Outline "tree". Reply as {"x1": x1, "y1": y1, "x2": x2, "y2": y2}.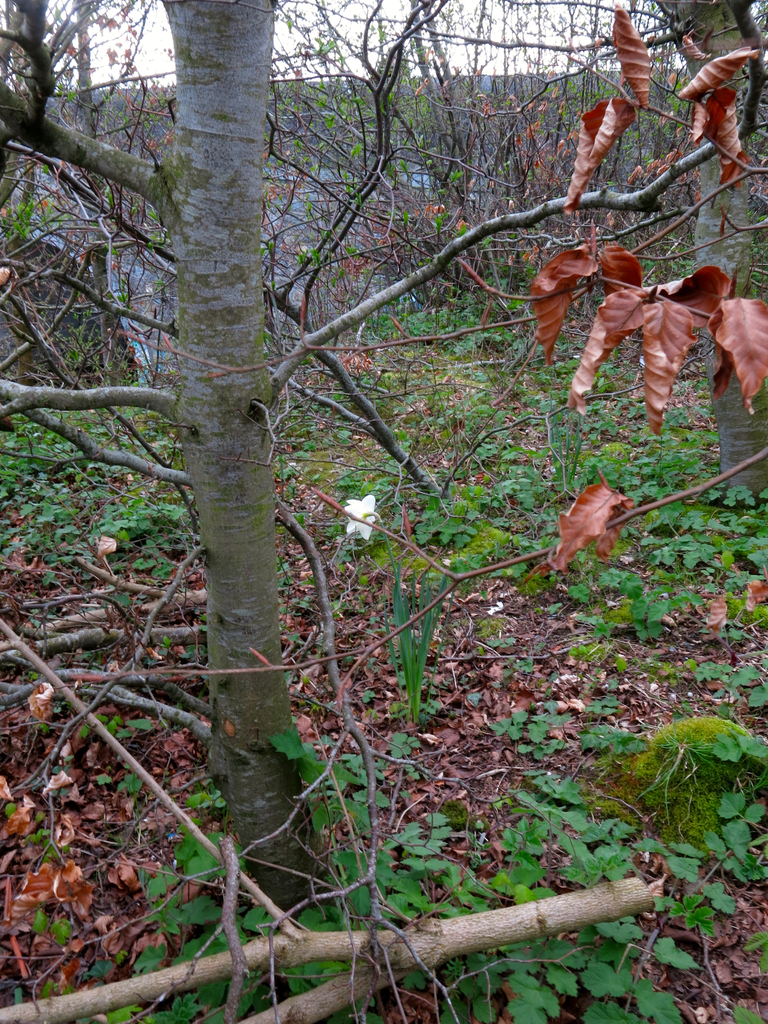
{"x1": 435, "y1": 0, "x2": 764, "y2": 520}.
